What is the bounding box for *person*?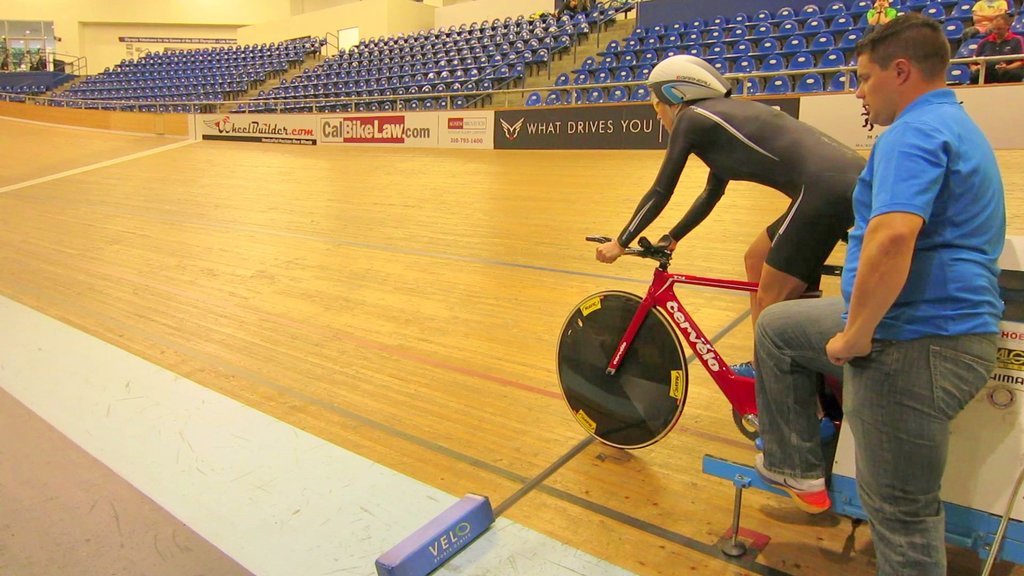
548:1:591:23.
